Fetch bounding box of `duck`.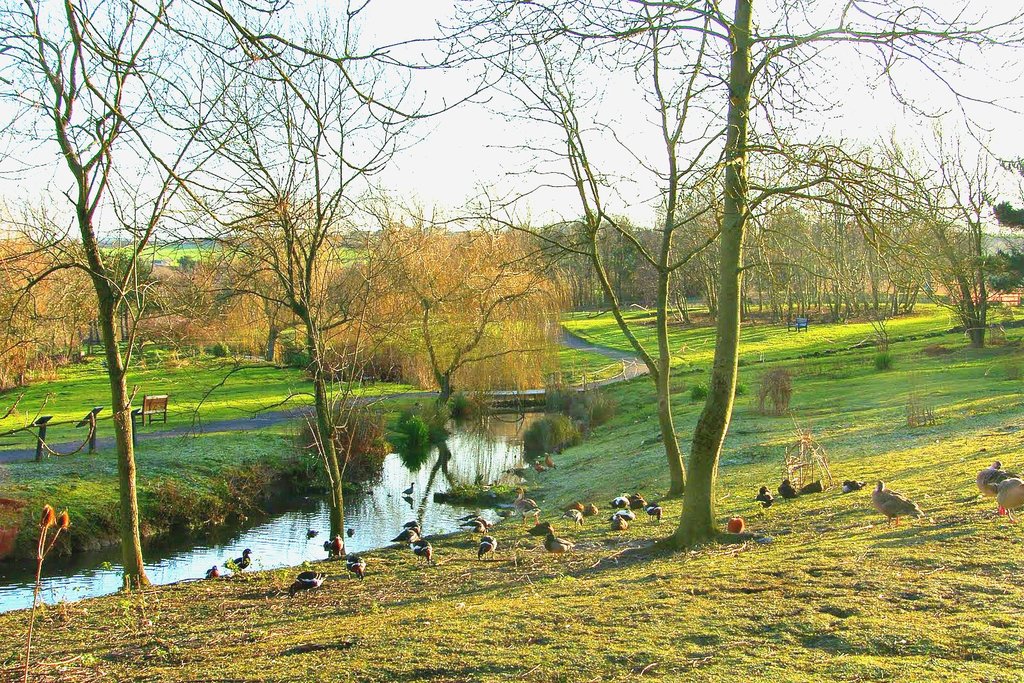
Bbox: [330, 531, 344, 556].
